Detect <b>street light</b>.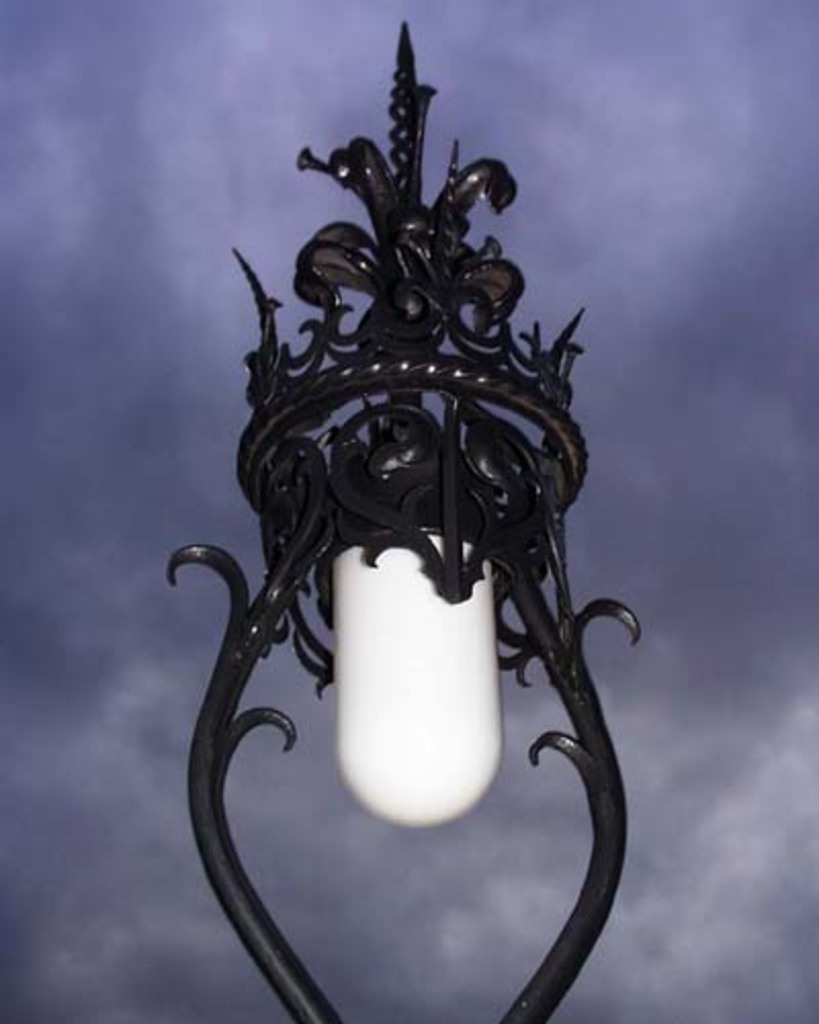
Detected at detection(162, 12, 620, 1023).
